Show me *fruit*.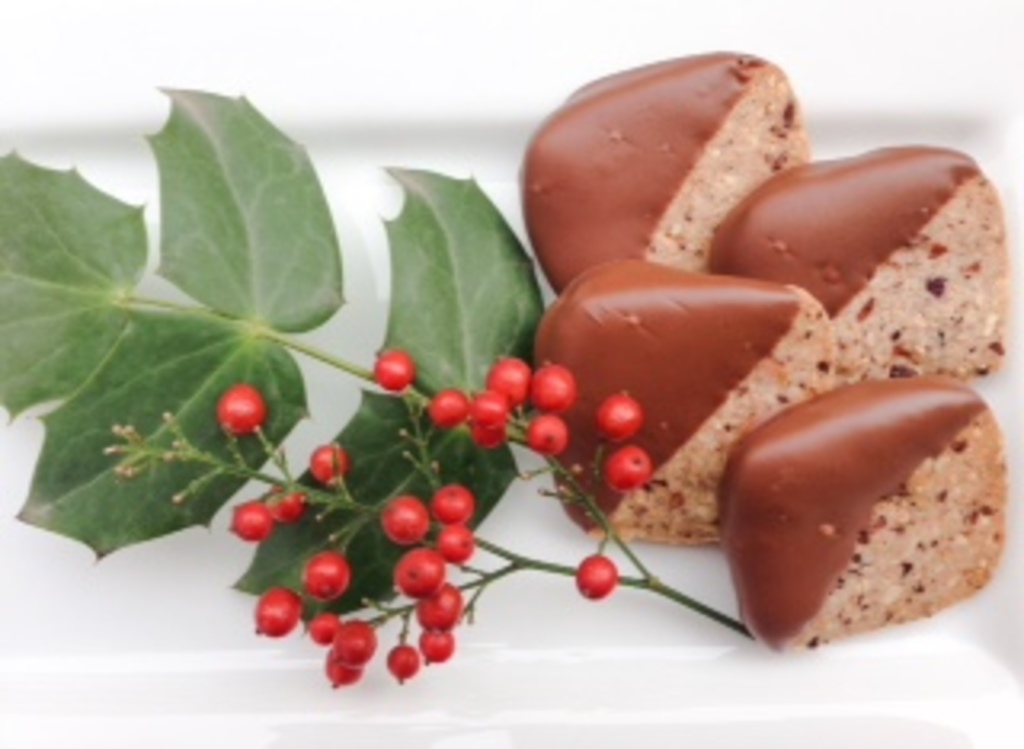
*fruit* is here: region(269, 490, 301, 525).
